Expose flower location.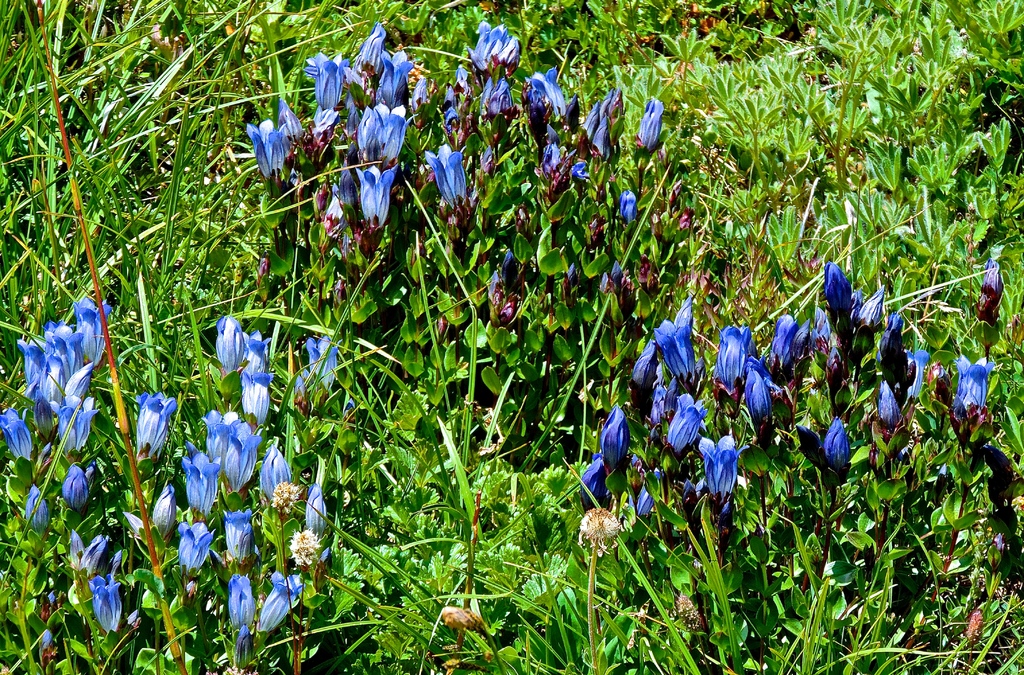
Exposed at region(698, 436, 746, 517).
